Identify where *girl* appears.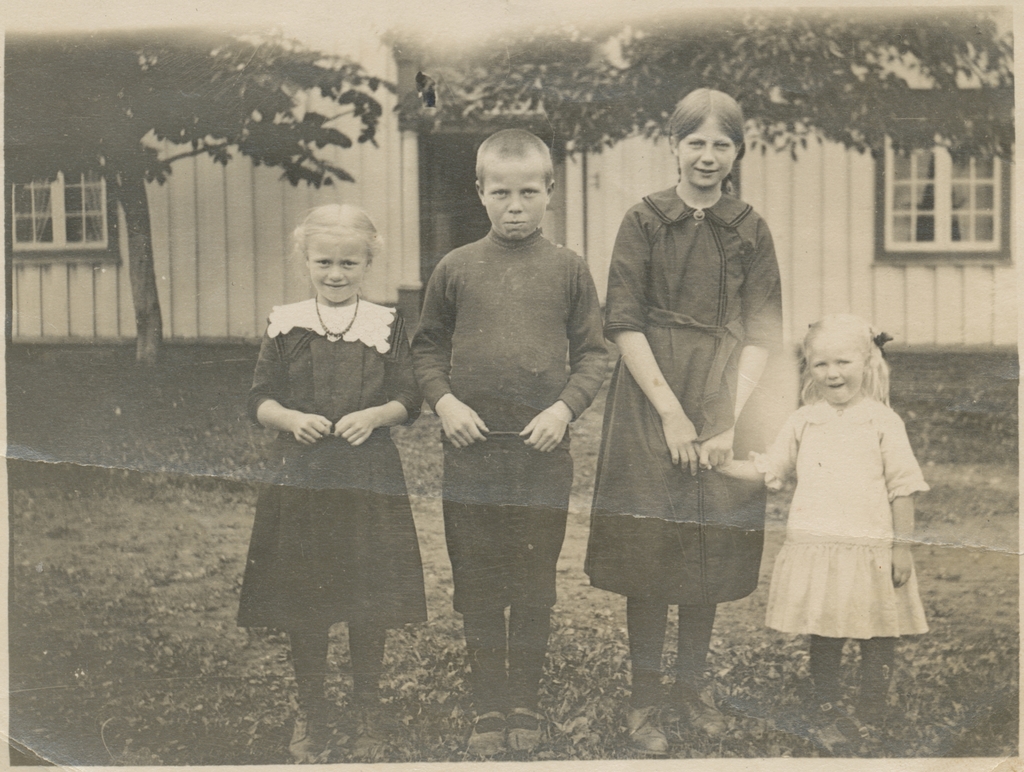
Appears at rect(716, 317, 924, 724).
